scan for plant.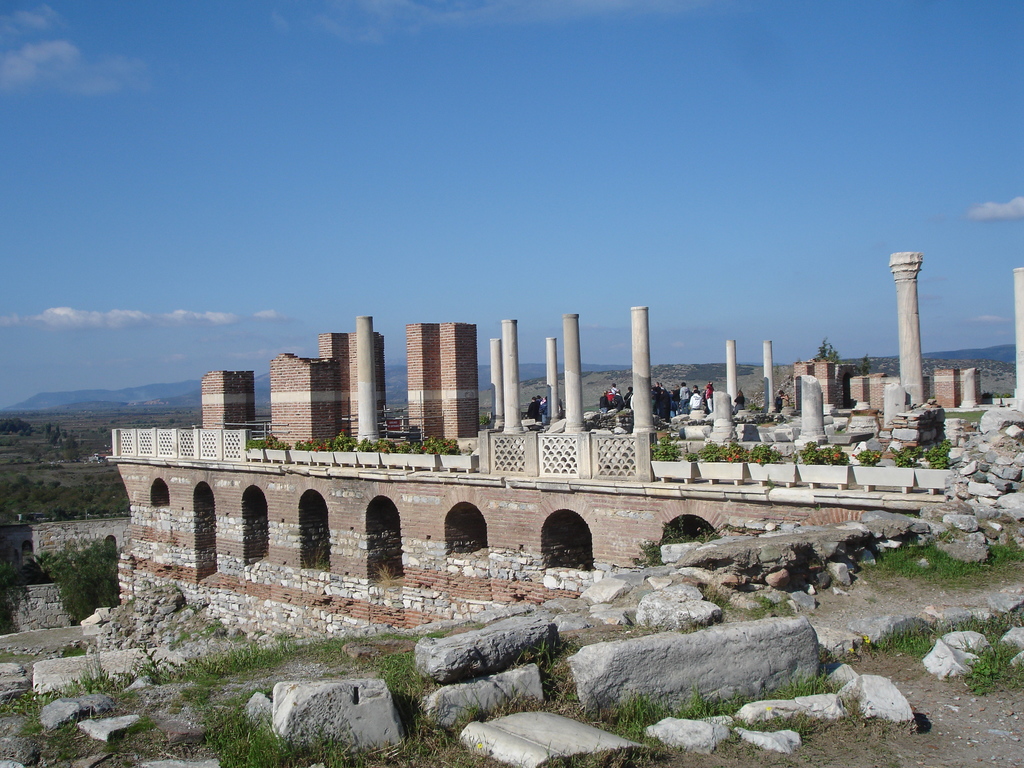
Scan result: l=56, t=639, r=87, b=658.
